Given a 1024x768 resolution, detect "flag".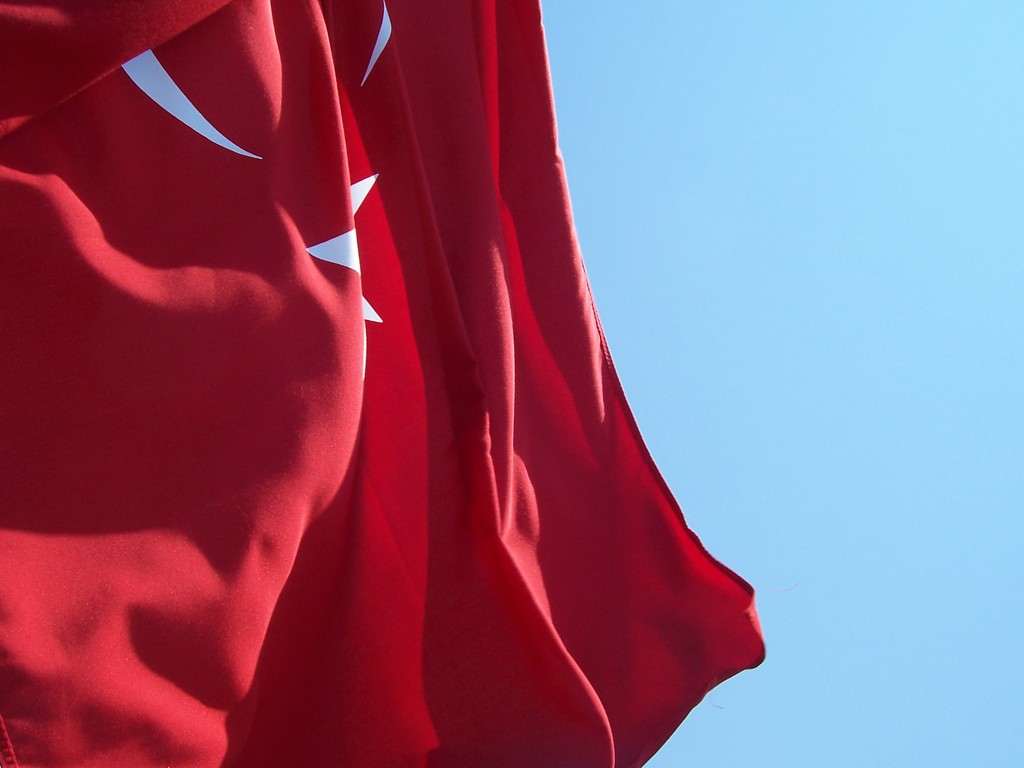
rect(145, 39, 739, 767).
